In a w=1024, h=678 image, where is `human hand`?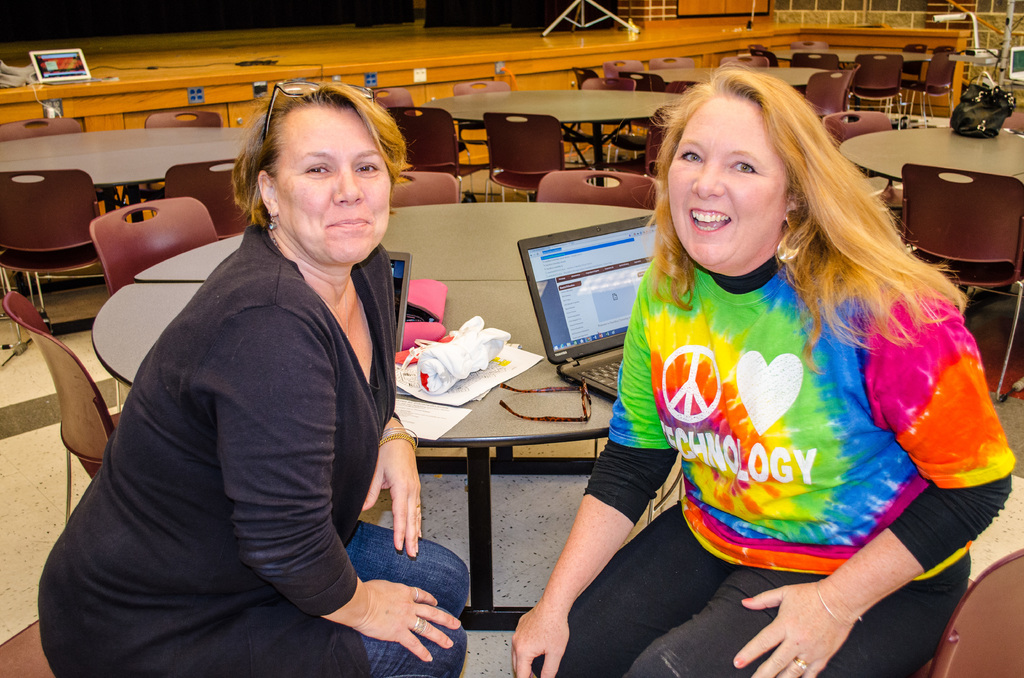
detection(510, 602, 566, 677).
